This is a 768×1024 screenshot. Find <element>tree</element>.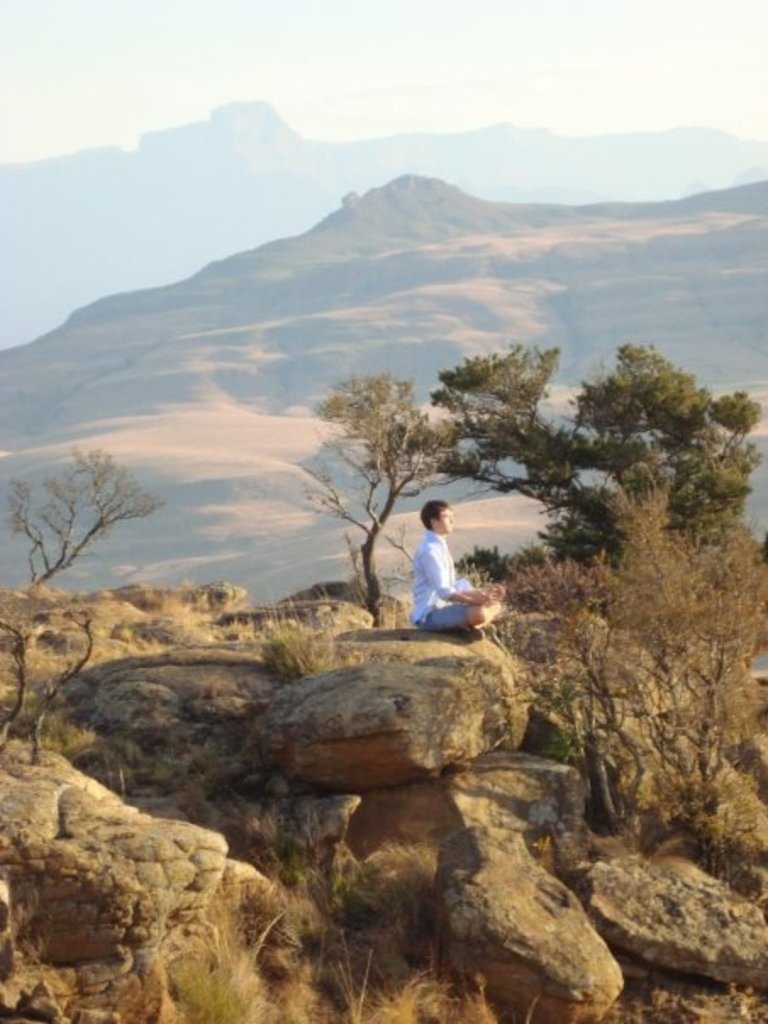
Bounding box: [x1=478, y1=476, x2=766, y2=836].
